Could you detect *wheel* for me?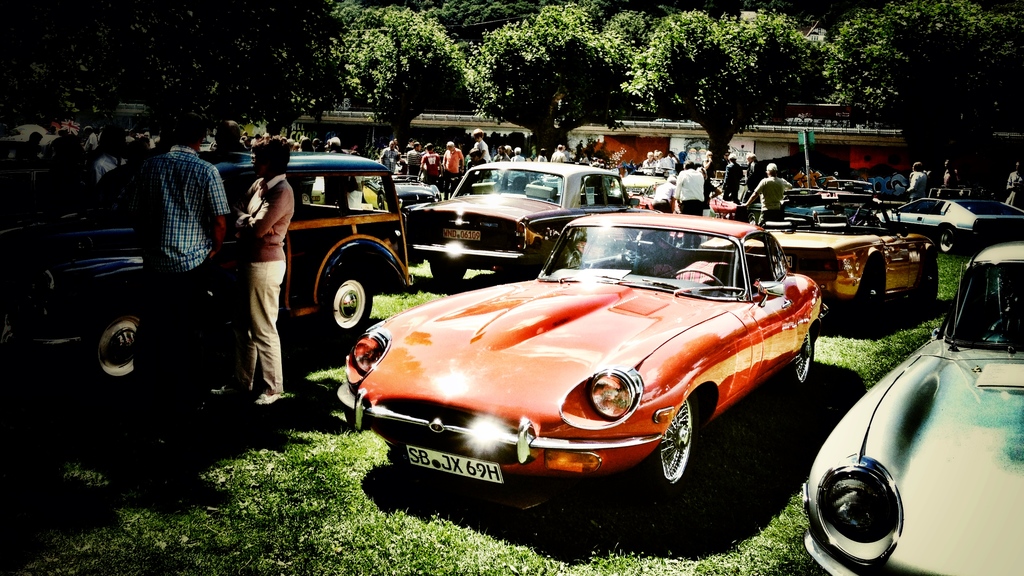
Detection result: pyautogui.locateOnScreen(782, 327, 820, 397).
